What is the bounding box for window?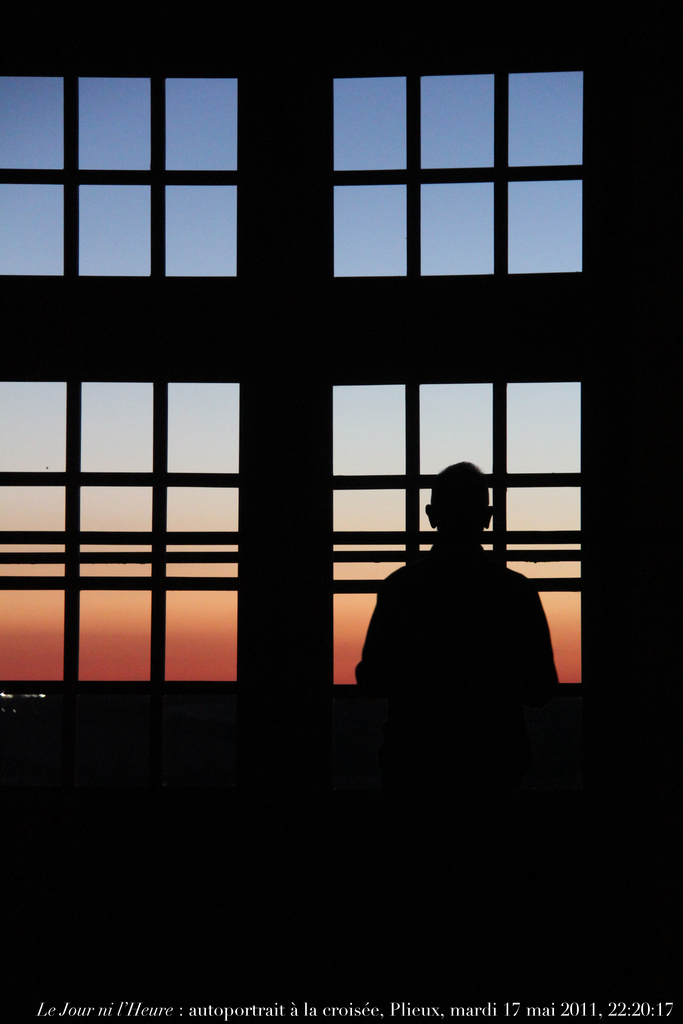
bbox=[0, 381, 242, 682].
